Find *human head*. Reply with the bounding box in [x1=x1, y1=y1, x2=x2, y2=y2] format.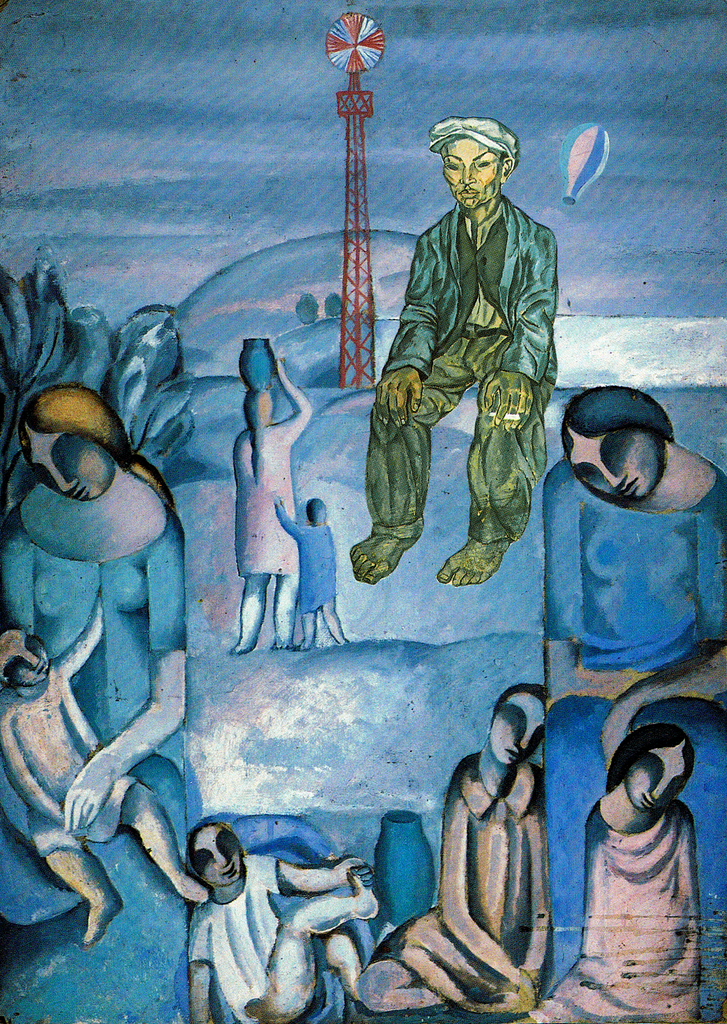
[x1=0, y1=625, x2=49, y2=680].
